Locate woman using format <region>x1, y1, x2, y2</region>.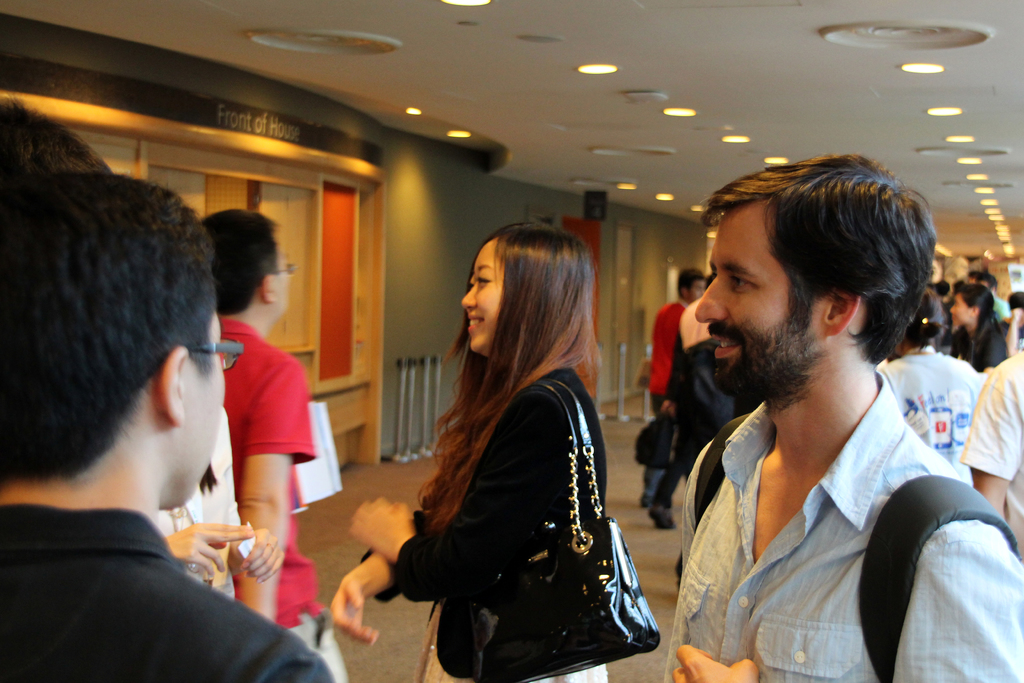
<region>164, 379, 280, 595</region>.
